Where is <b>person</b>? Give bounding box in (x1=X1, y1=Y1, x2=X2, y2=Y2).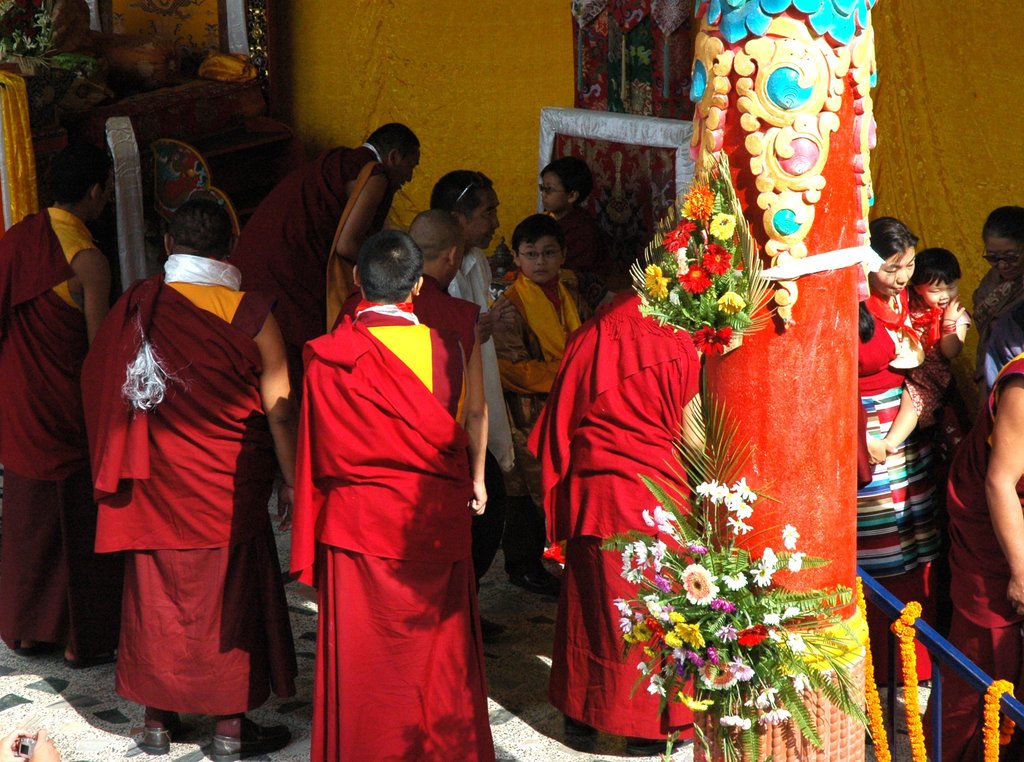
(x1=478, y1=213, x2=588, y2=592).
